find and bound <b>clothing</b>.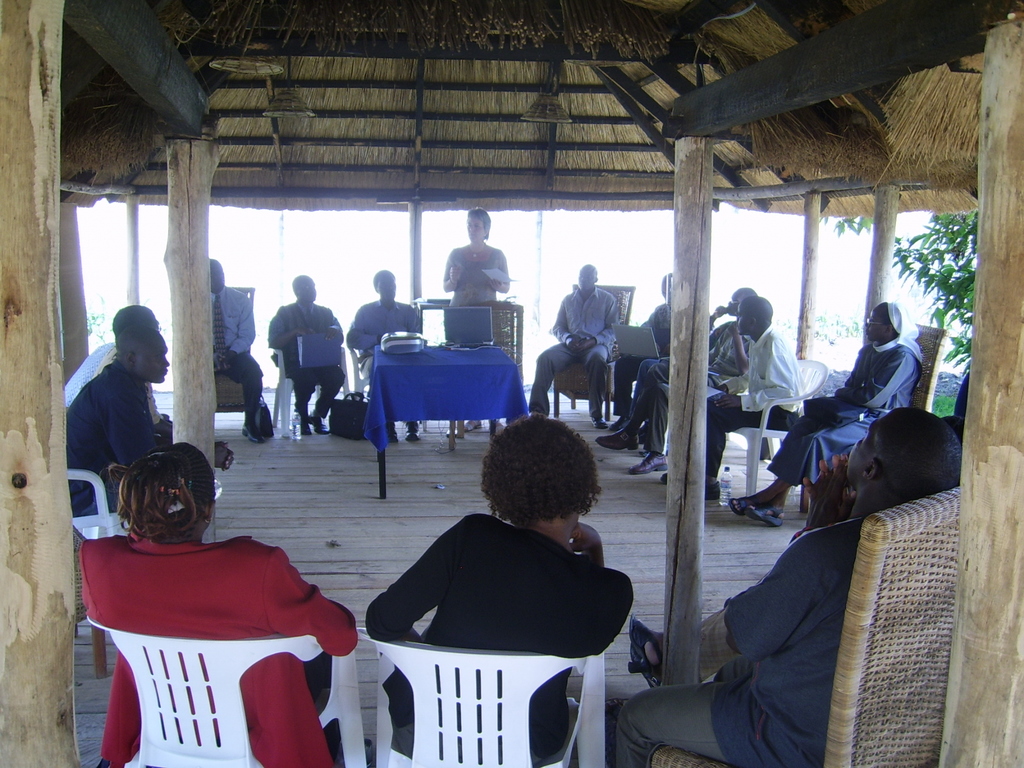
Bound: select_region(83, 520, 352, 747).
